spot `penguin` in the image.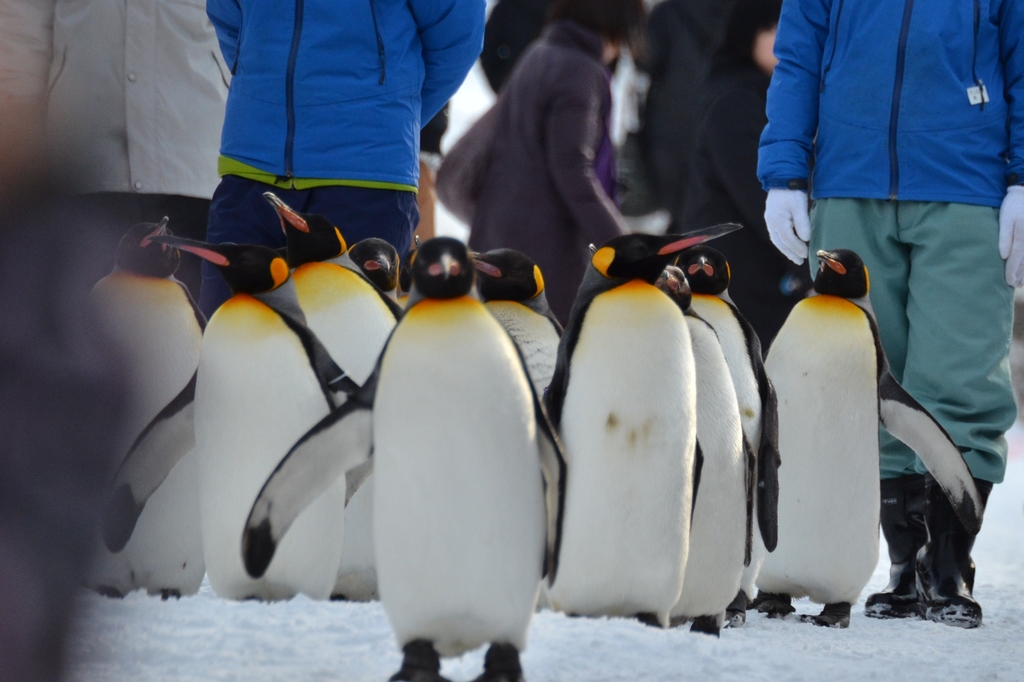
`penguin` found at locate(657, 264, 749, 645).
